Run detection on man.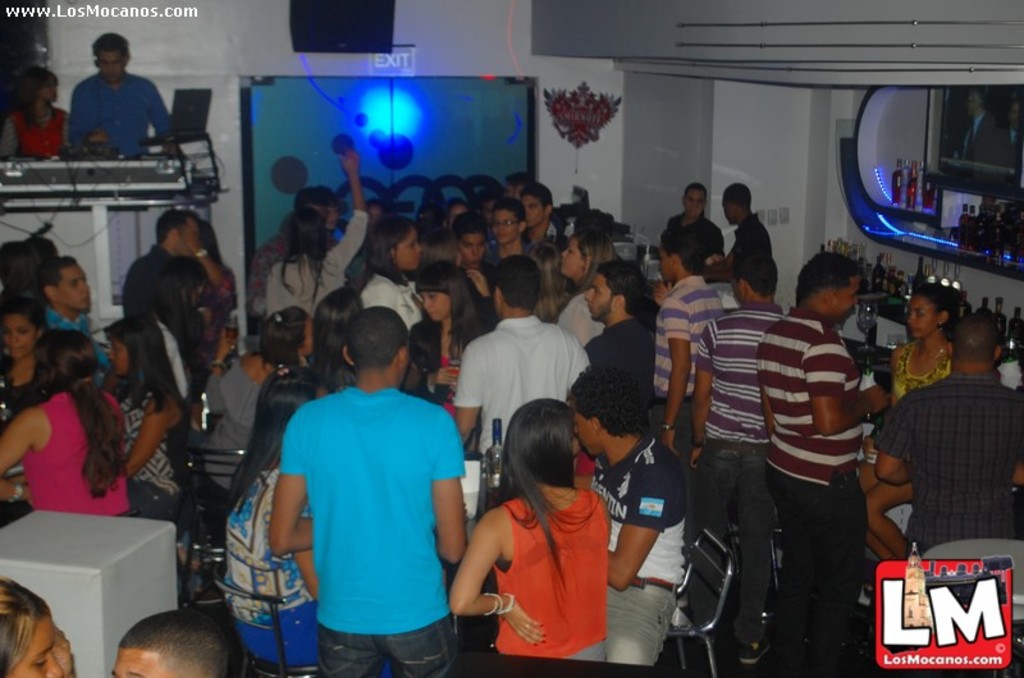
Result: 504/170/536/200.
